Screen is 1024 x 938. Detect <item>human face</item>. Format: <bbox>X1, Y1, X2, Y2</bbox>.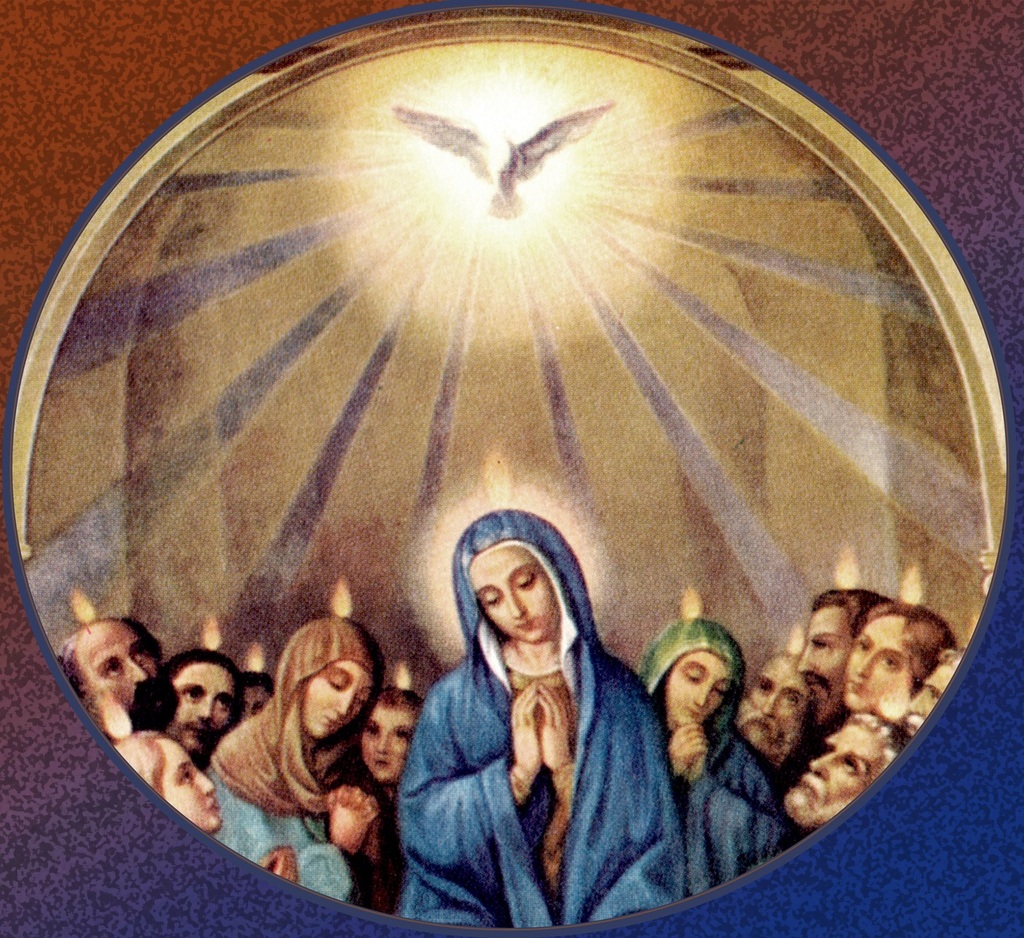
<bbox>669, 650, 729, 728</bbox>.
